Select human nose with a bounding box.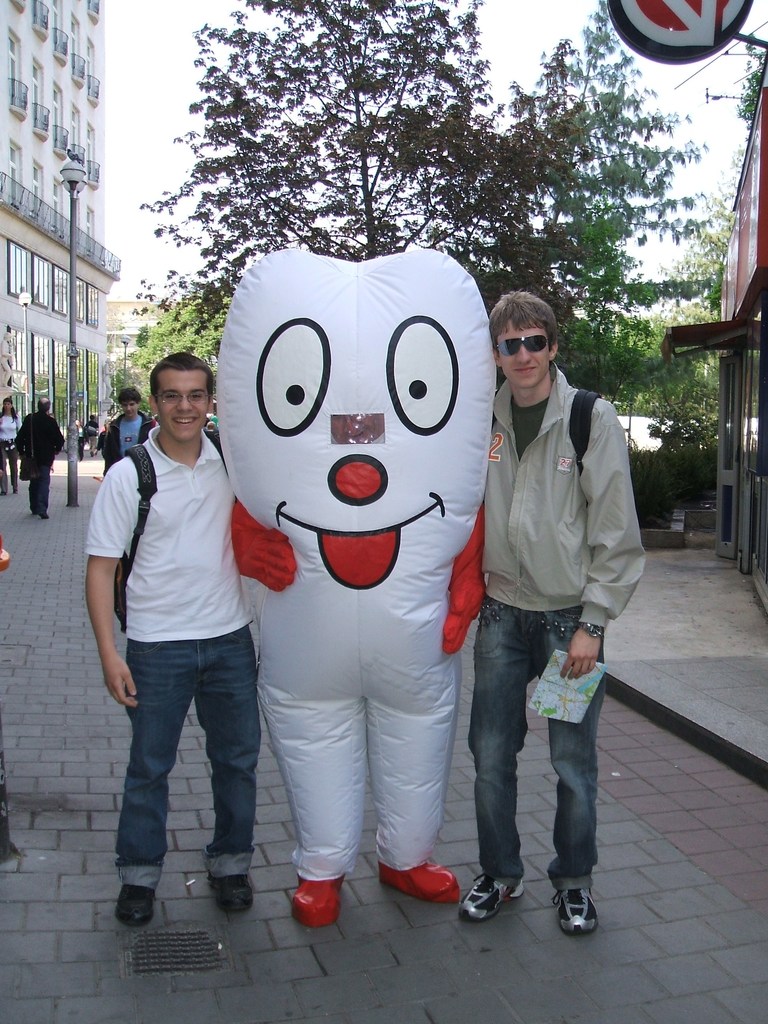
bbox=[125, 405, 130, 412].
